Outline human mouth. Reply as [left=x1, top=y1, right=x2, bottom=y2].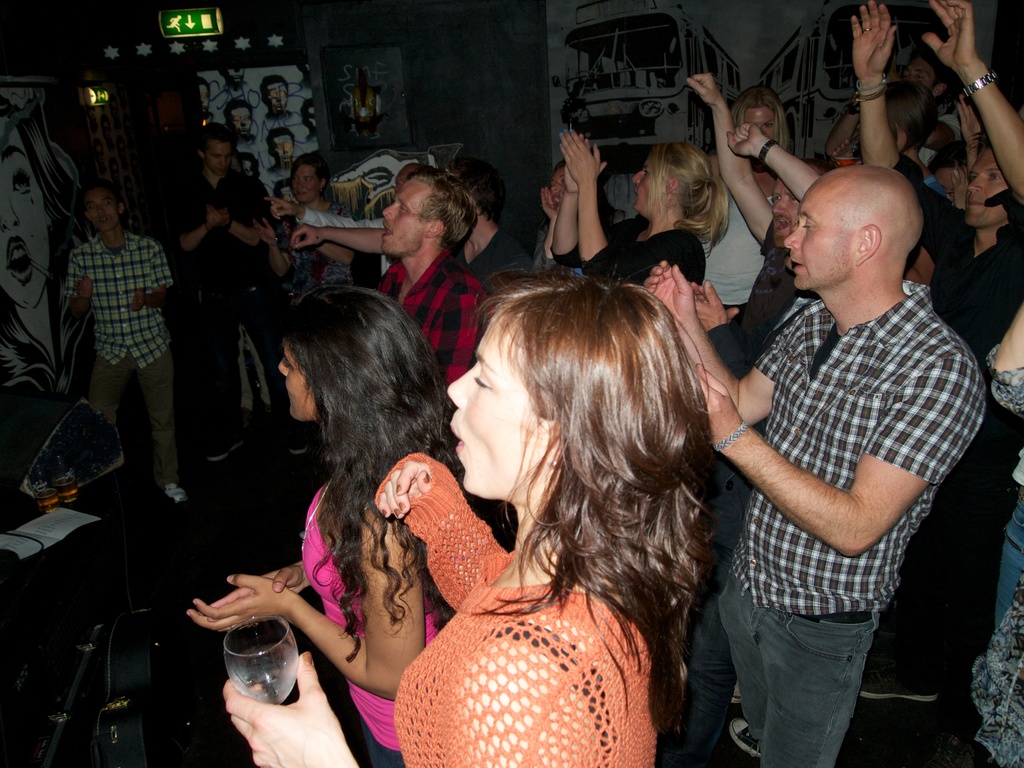
[left=283, top=155, right=289, bottom=161].
